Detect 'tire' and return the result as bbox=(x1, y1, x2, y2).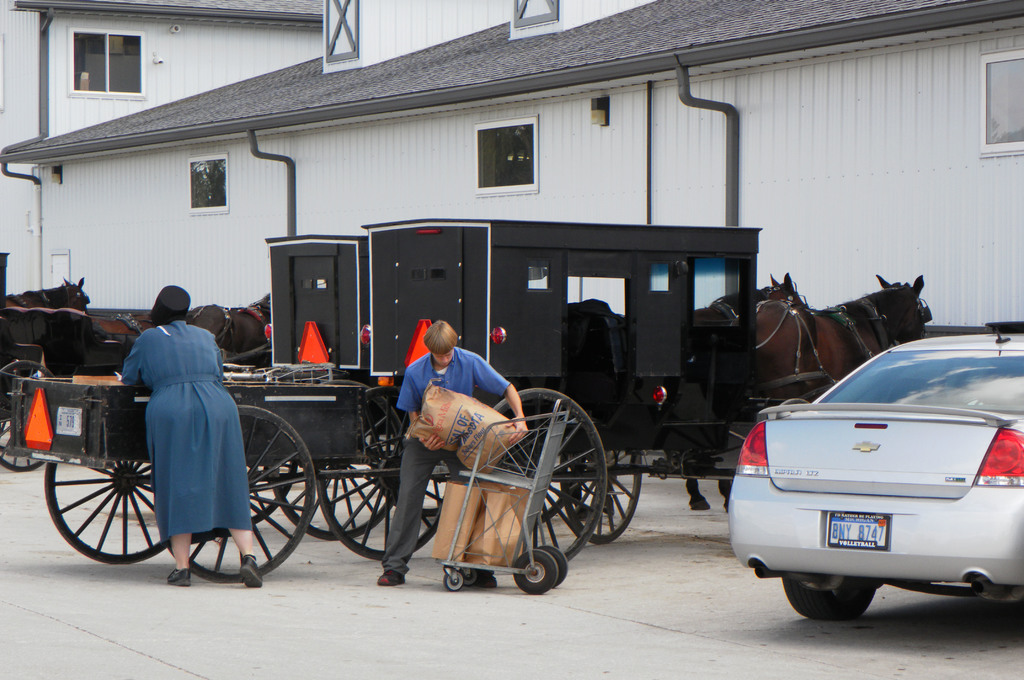
bbox=(781, 578, 876, 623).
